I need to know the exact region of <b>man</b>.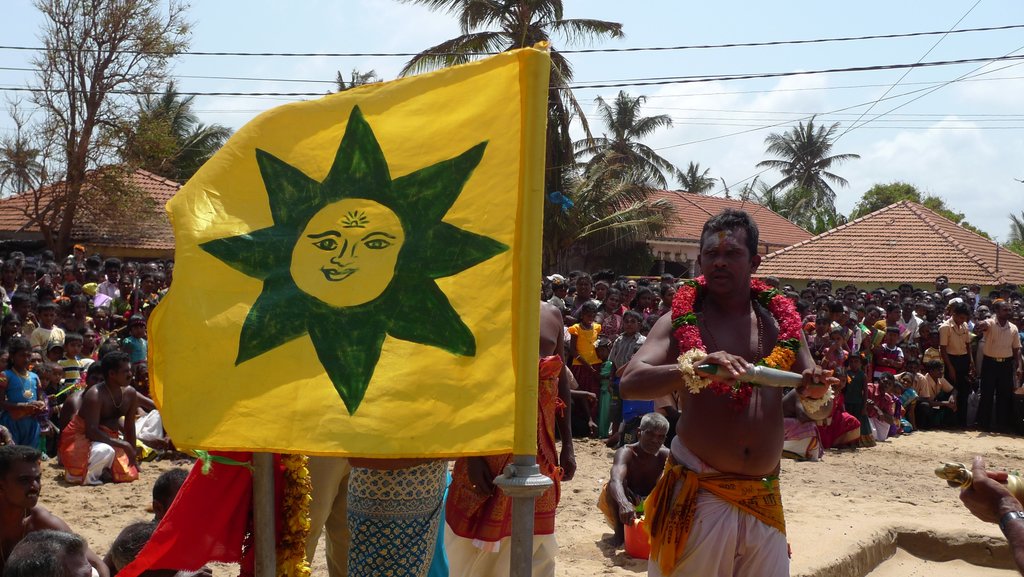
Region: [x1=58, y1=350, x2=141, y2=484].
